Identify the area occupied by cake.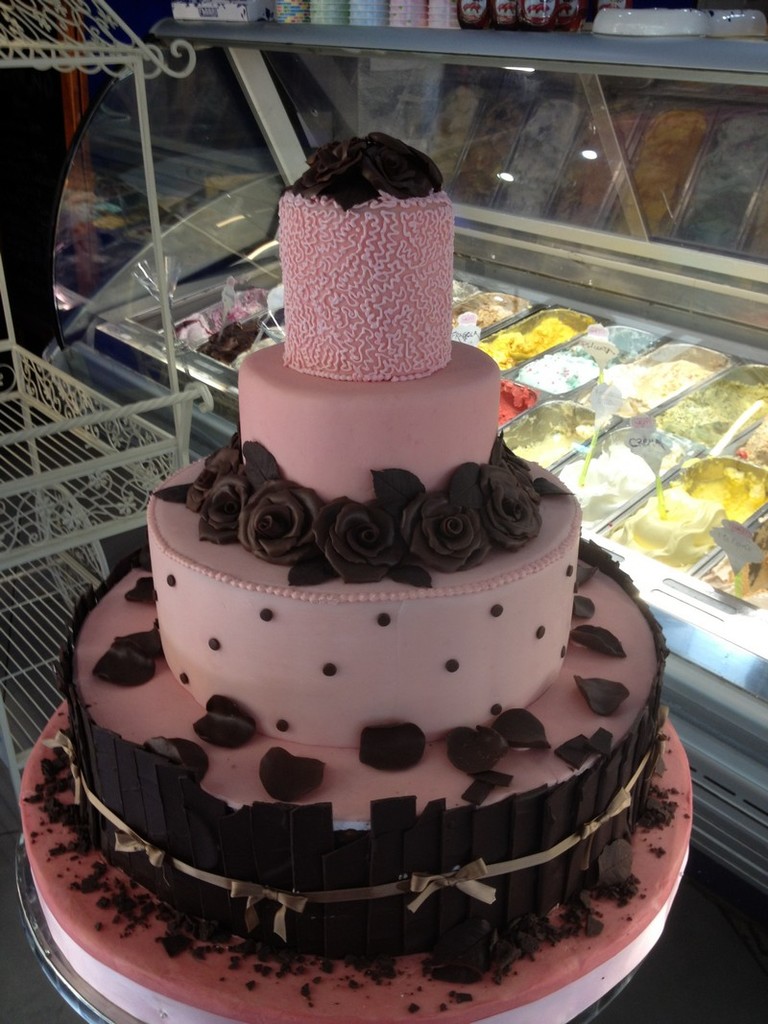
Area: box=[16, 134, 693, 1023].
